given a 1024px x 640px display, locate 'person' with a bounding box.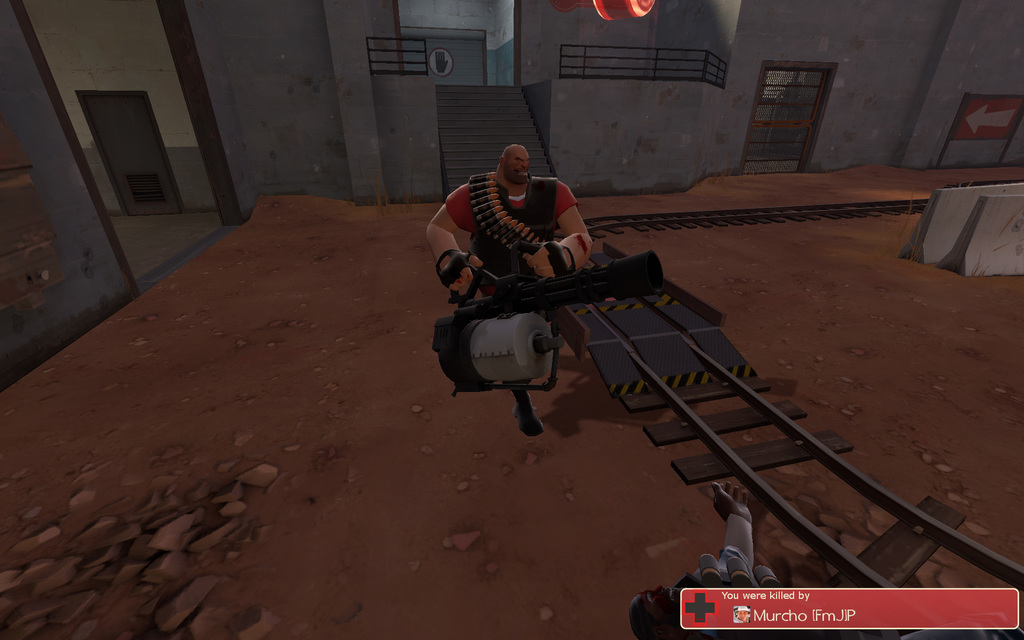
Located: [x1=630, y1=478, x2=783, y2=639].
